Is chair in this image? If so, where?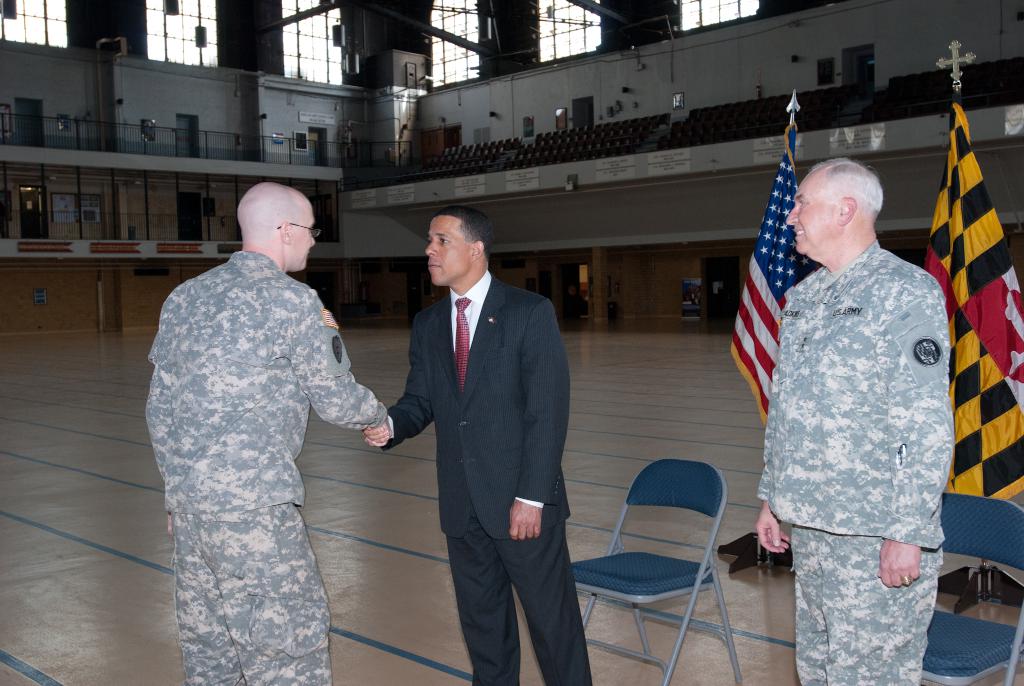
Yes, at [570,457,749,685].
